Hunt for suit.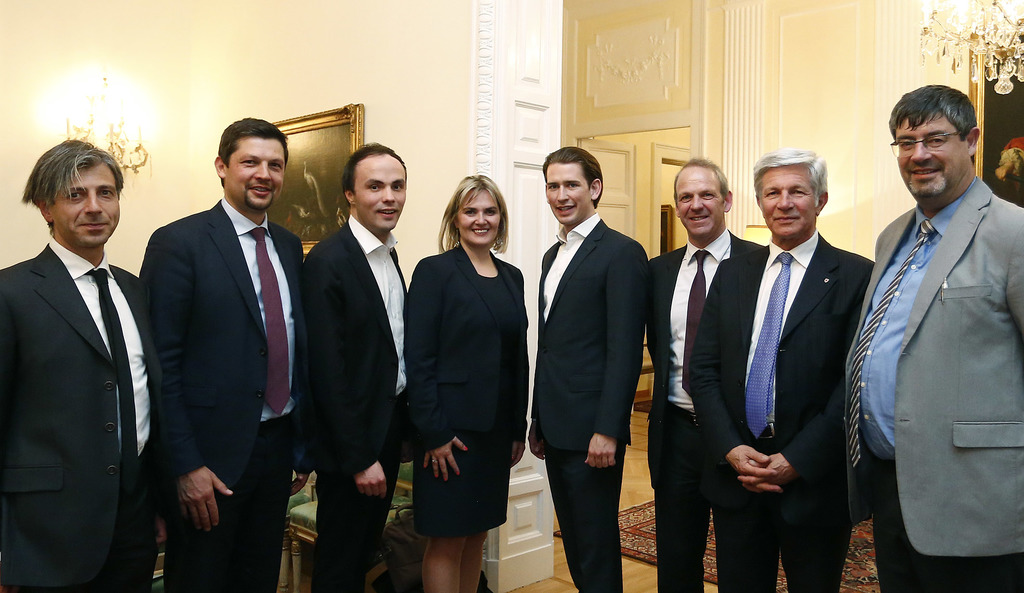
Hunted down at <region>682, 231, 875, 592</region>.
